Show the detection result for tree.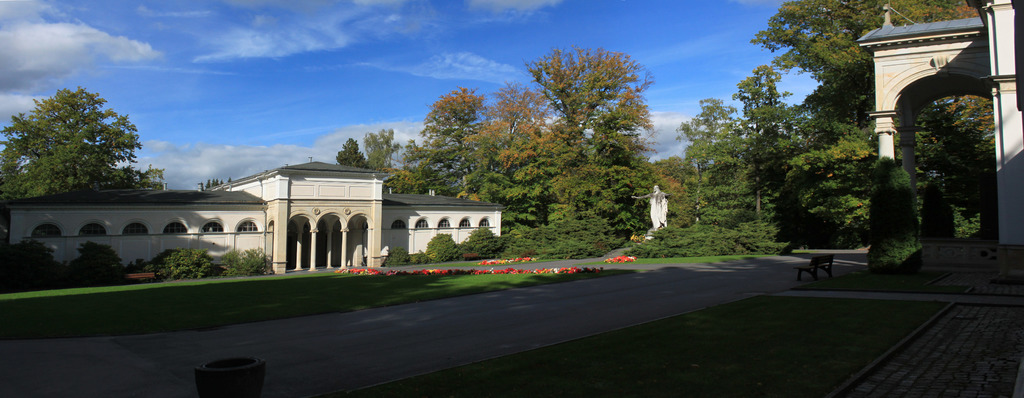
box(444, 64, 675, 237).
